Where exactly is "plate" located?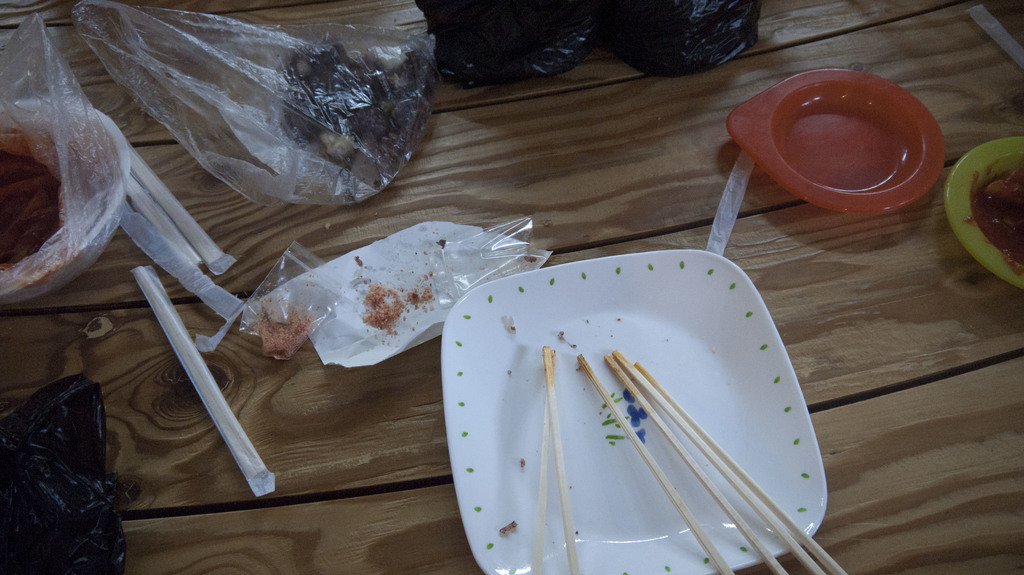
Its bounding box is (427,220,844,568).
